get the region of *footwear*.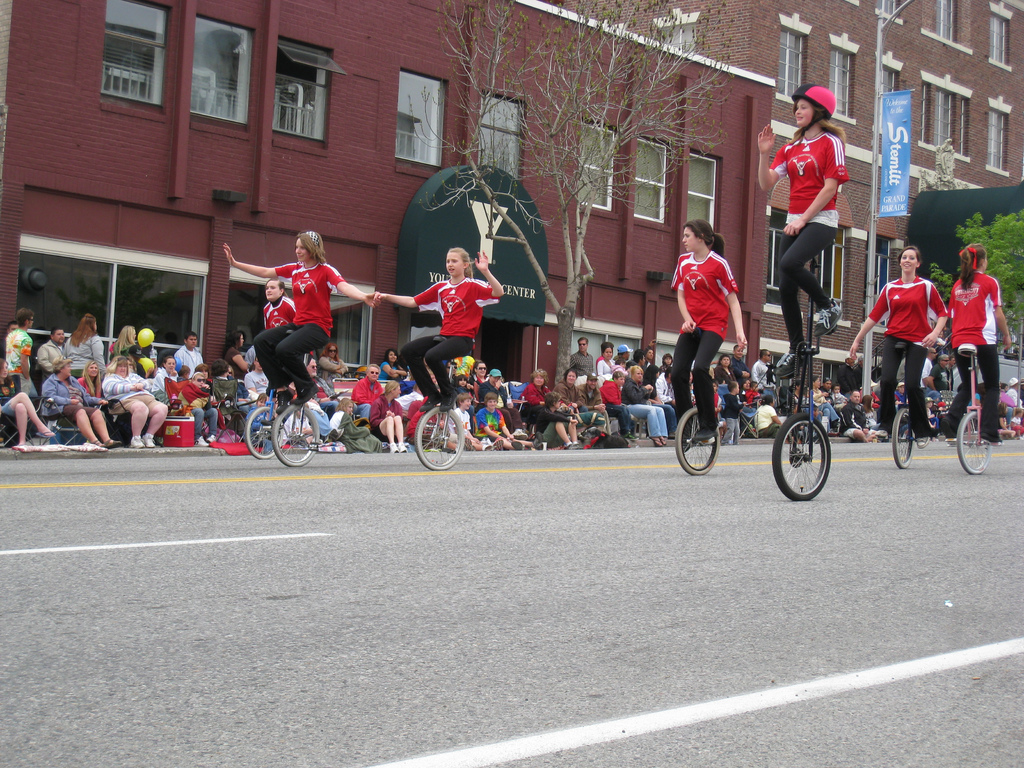
crop(128, 431, 143, 447).
